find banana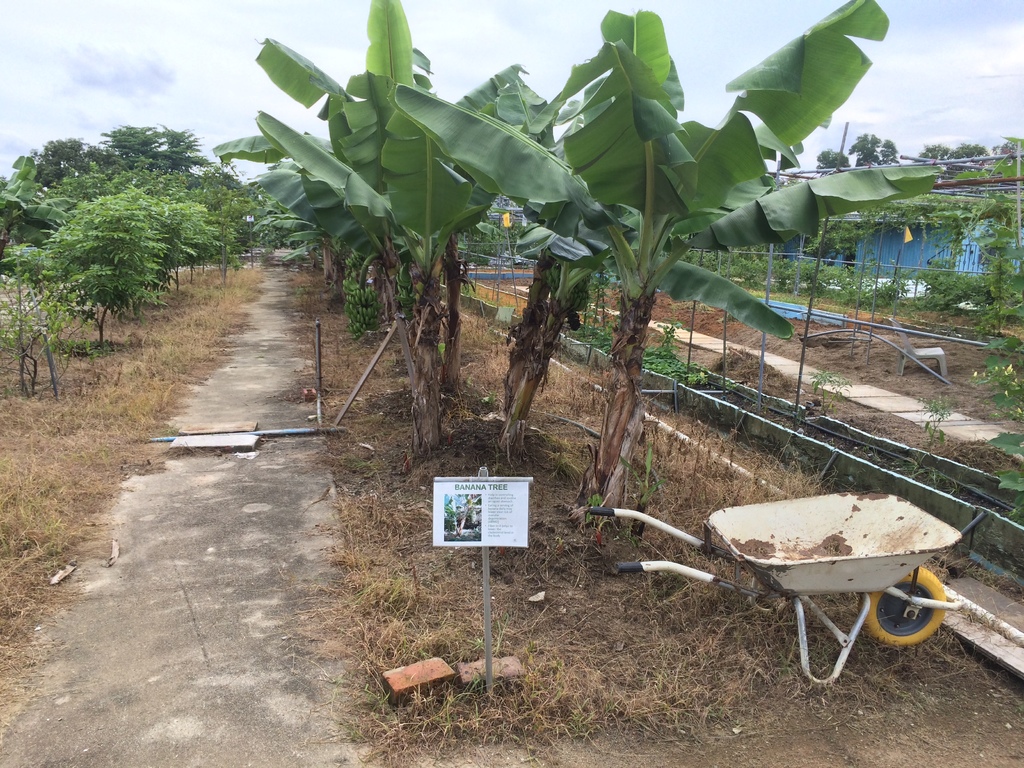
394/263/419/319
